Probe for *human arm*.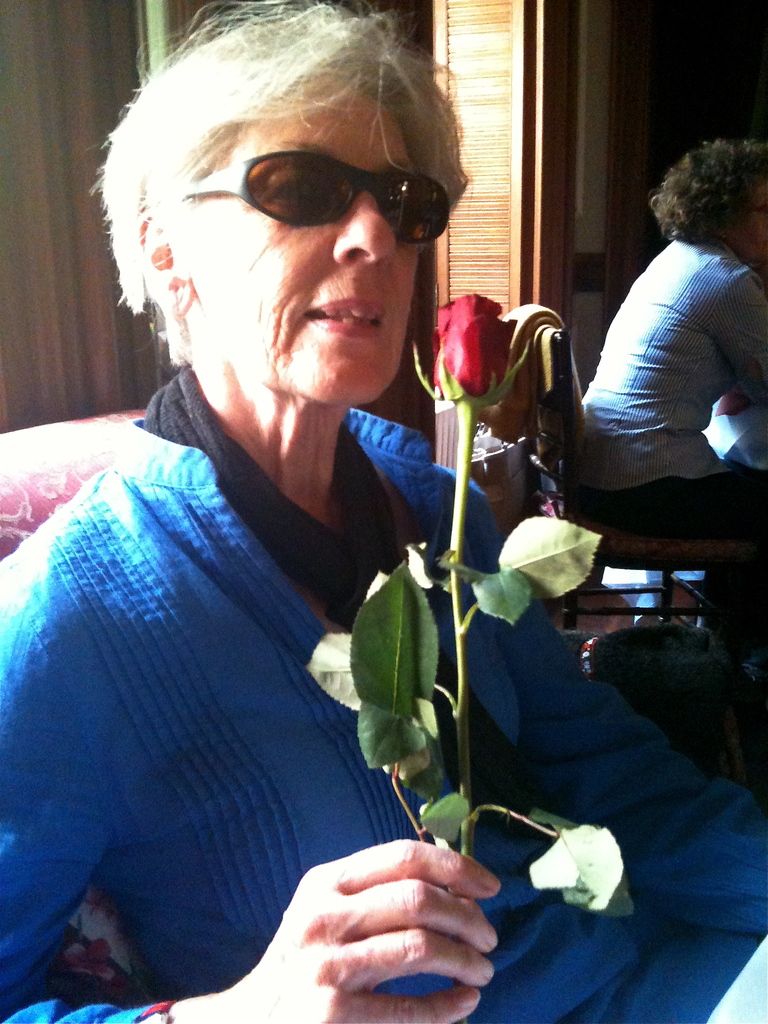
Probe result: locate(716, 268, 767, 408).
